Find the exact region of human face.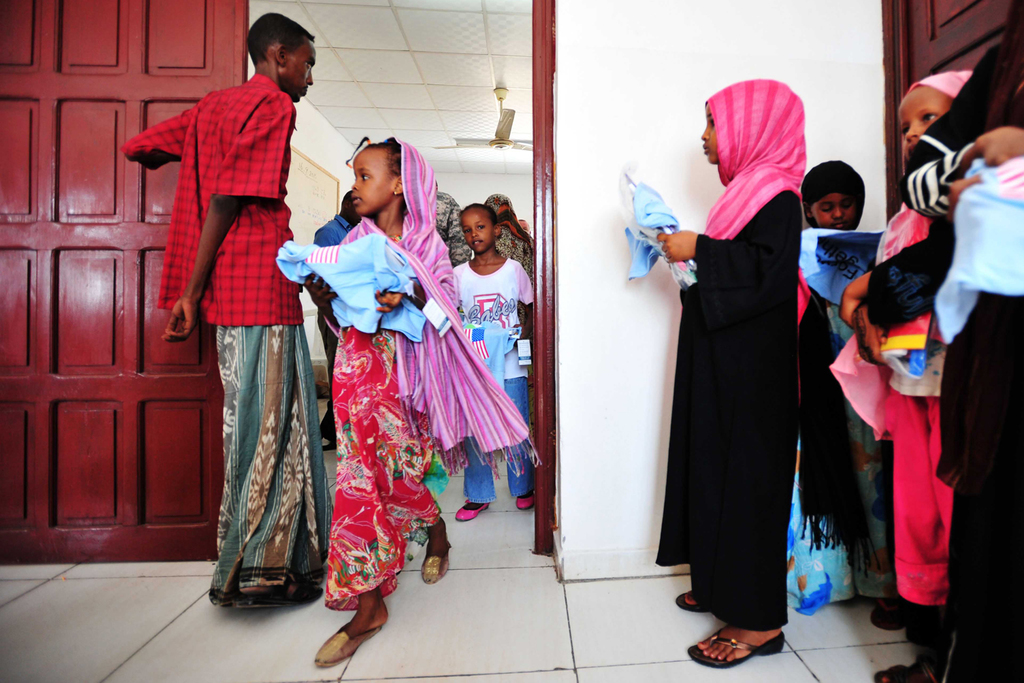
Exact region: x1=810 y1=193 x2=858 y2=228.
